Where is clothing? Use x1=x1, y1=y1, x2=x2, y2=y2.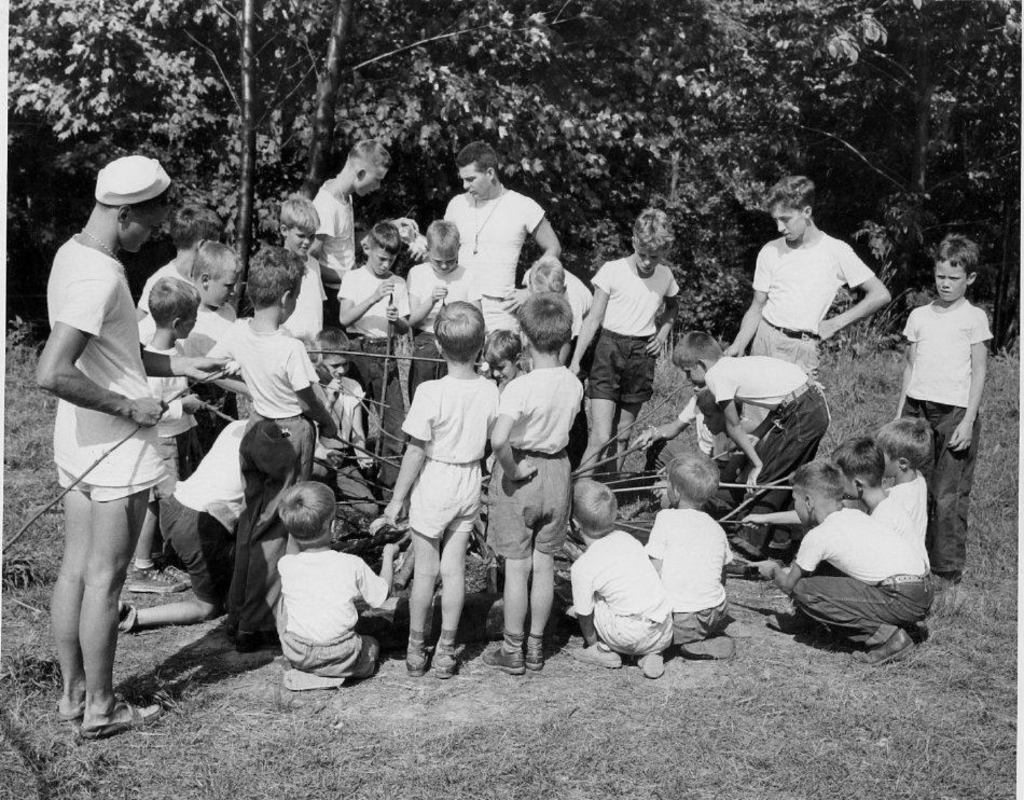
x1=333, y1=260, x2=409, y2=405.
